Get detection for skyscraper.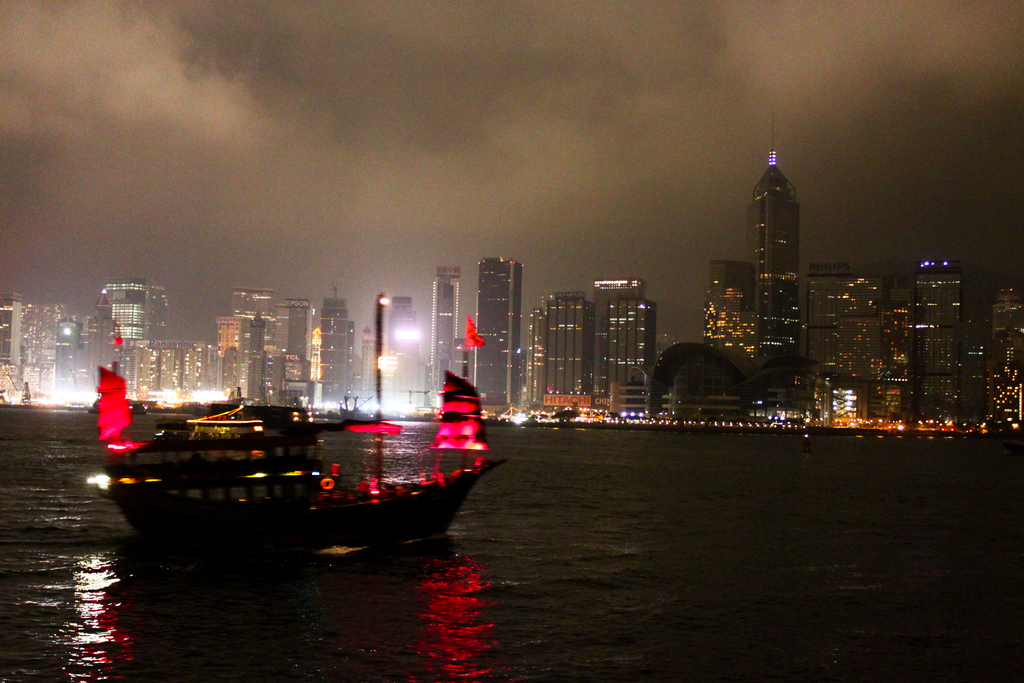
Detection: detection(374, 292, 423, 409).
